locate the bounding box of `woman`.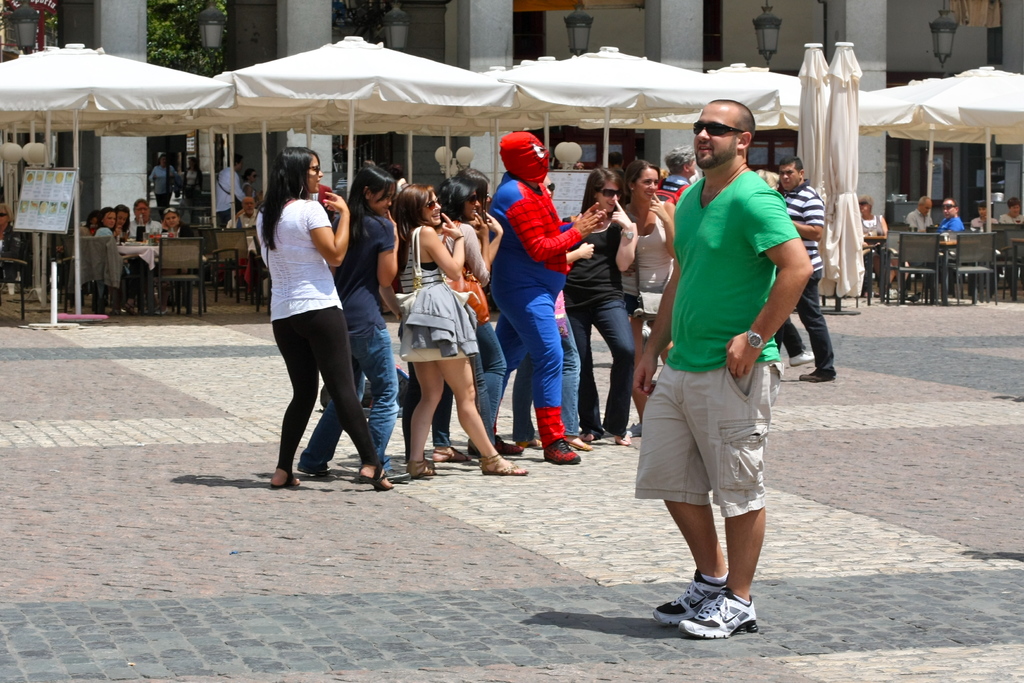
Bounding box: (x1=163, y1=211, x2=196, y2=238).
